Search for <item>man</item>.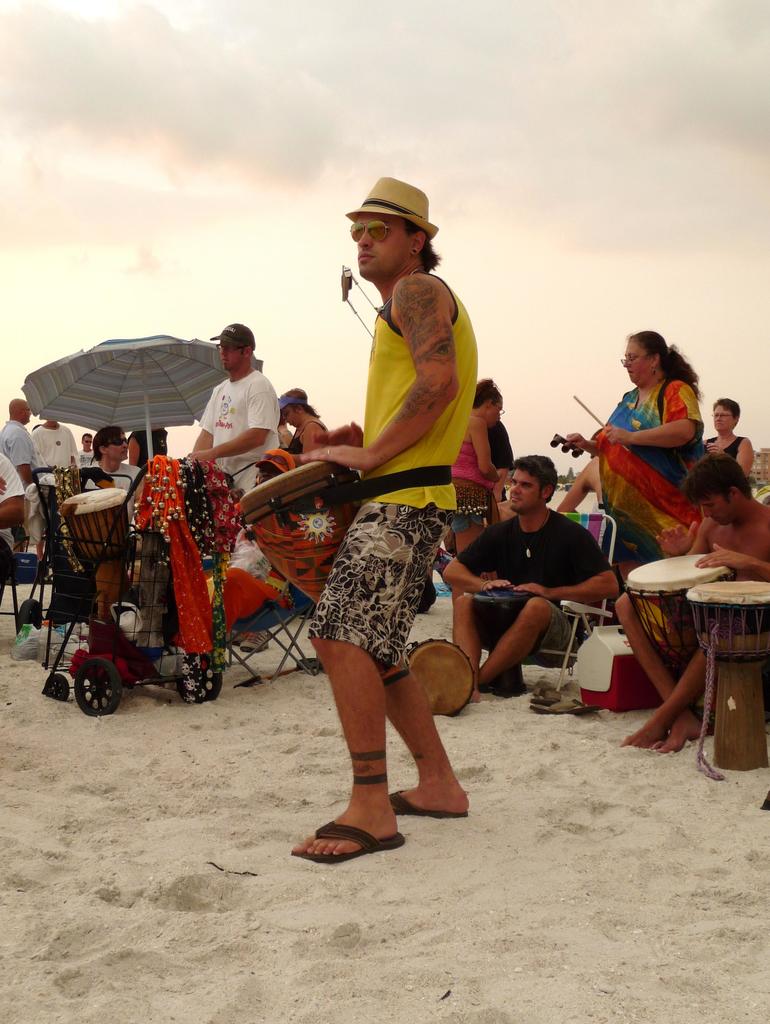
Found at [left=454, top=451, right=633, bottom=707].
